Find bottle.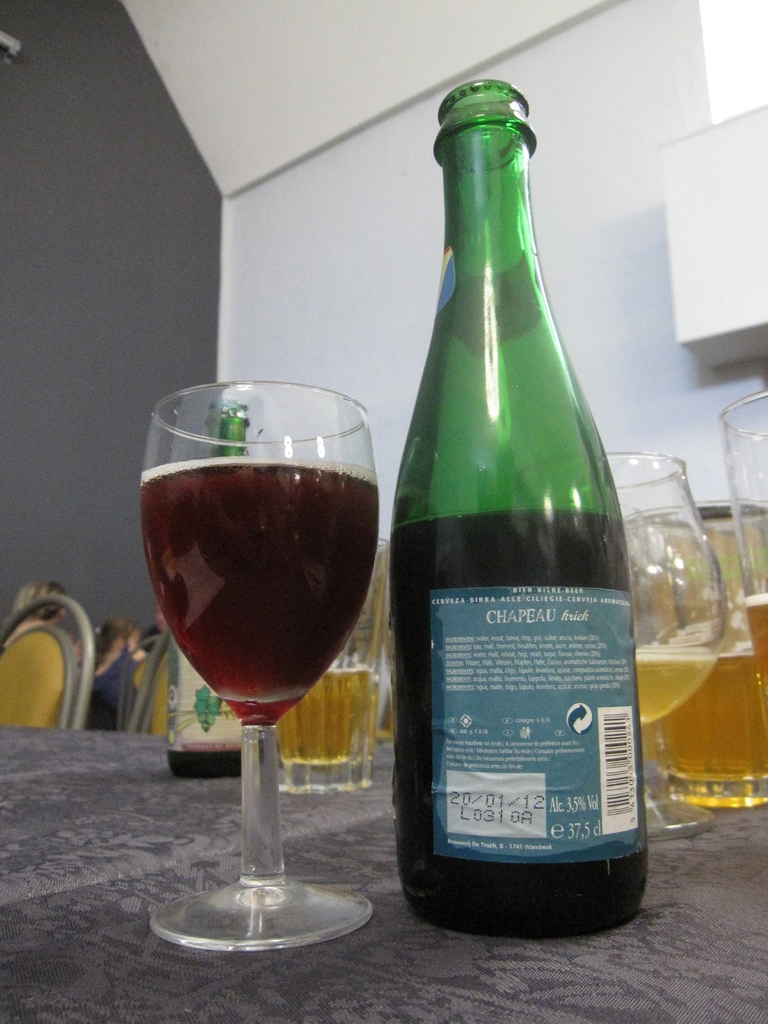
Rect(163, 395, 250, 776).
